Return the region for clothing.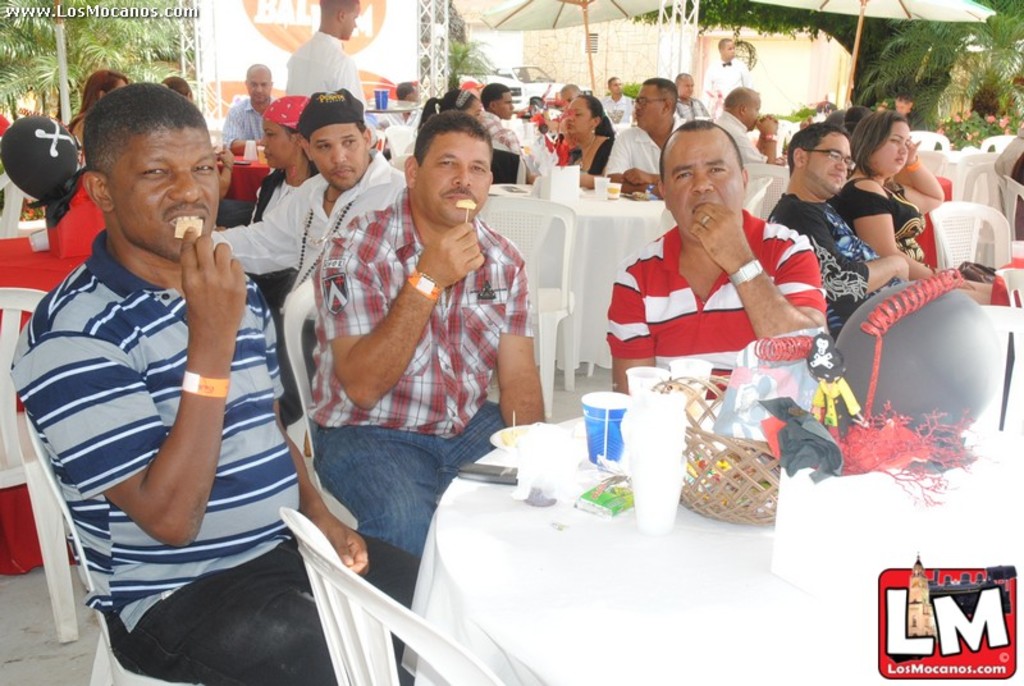
detection(215, 100, 284, 152).
